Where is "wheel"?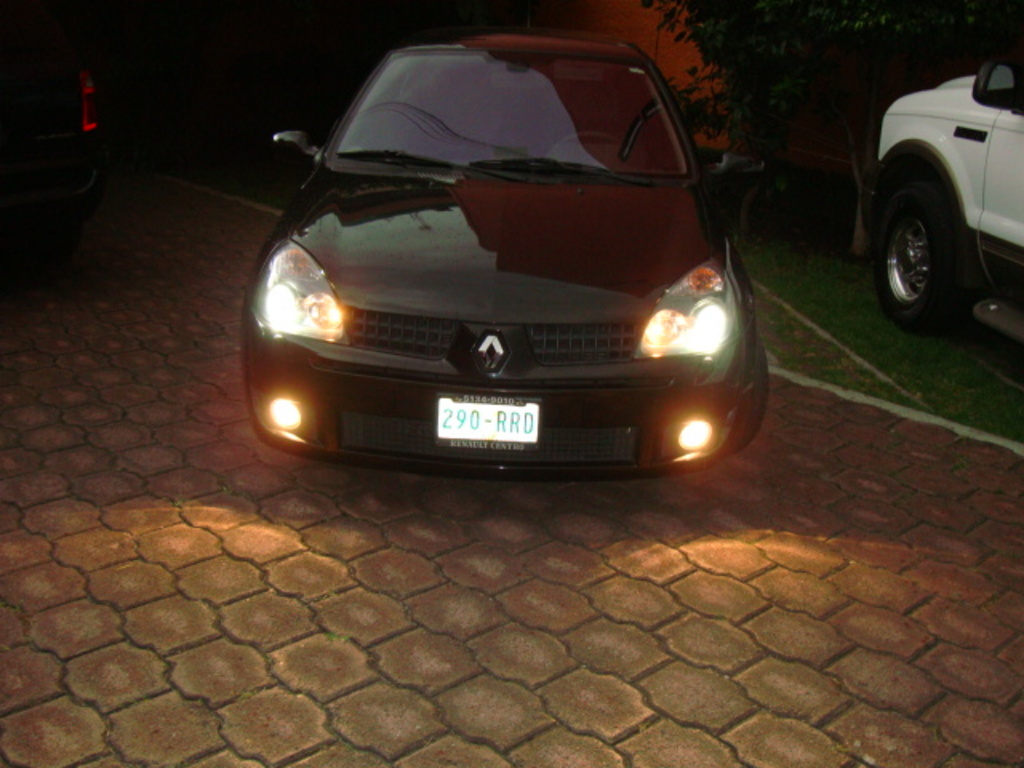
859:171:974:342.
